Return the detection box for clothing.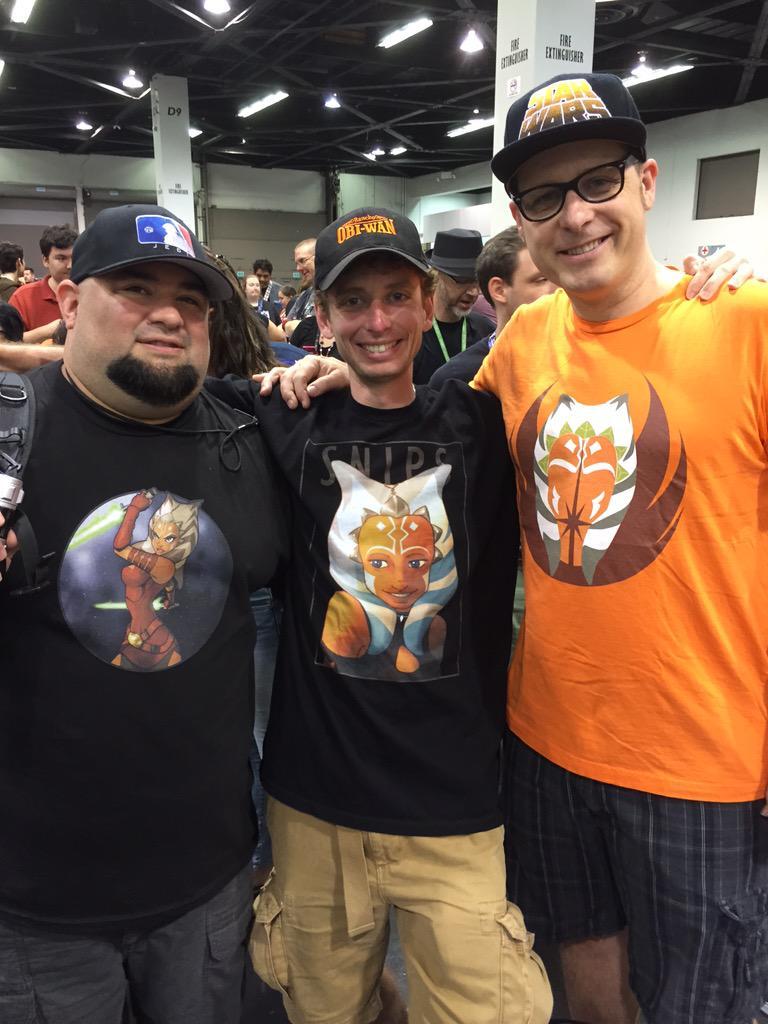
crop(475, 260, 767, 1023).
